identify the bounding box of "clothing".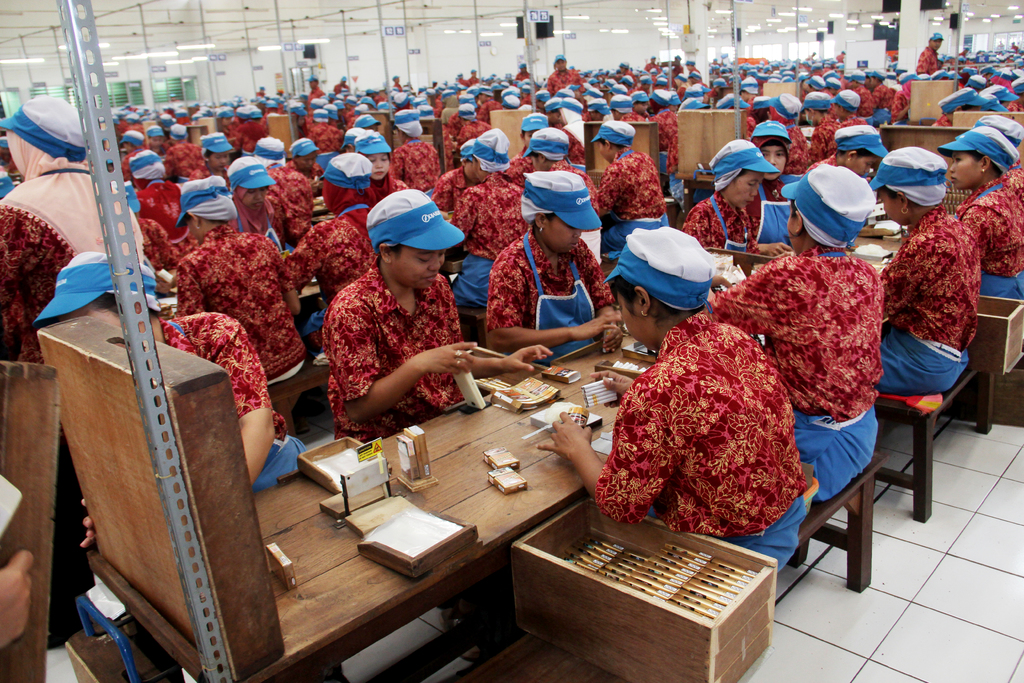
[left=826, top=86, right=836, bottom=99].
